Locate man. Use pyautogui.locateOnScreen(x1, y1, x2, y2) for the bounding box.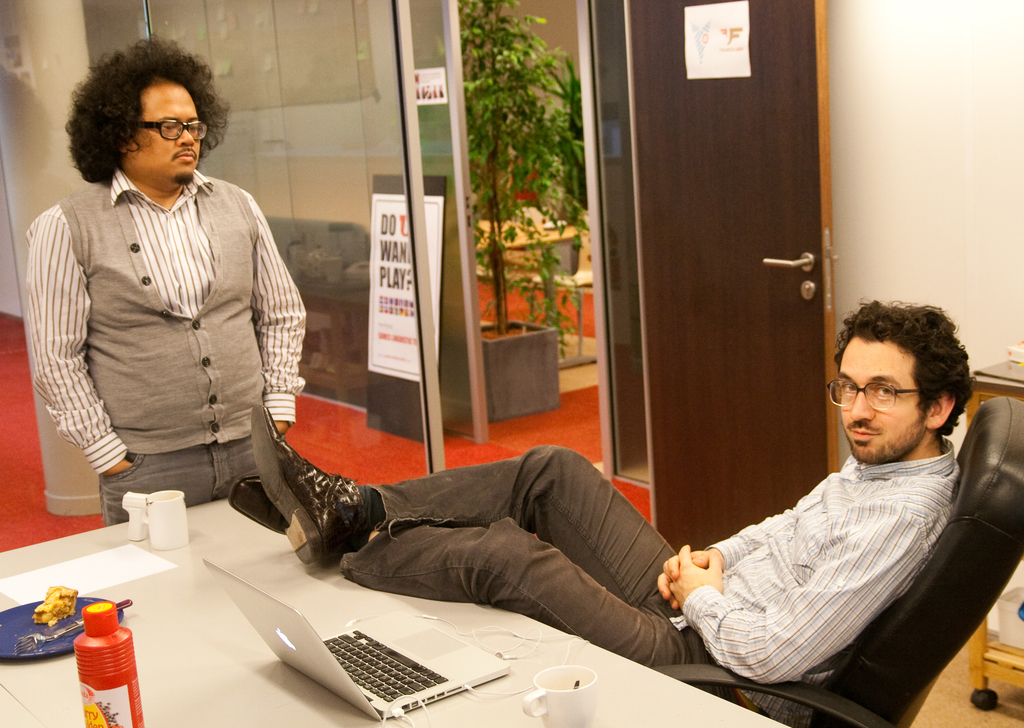
pyautogui.locateOnScreen(20, 50, 309, 548).
